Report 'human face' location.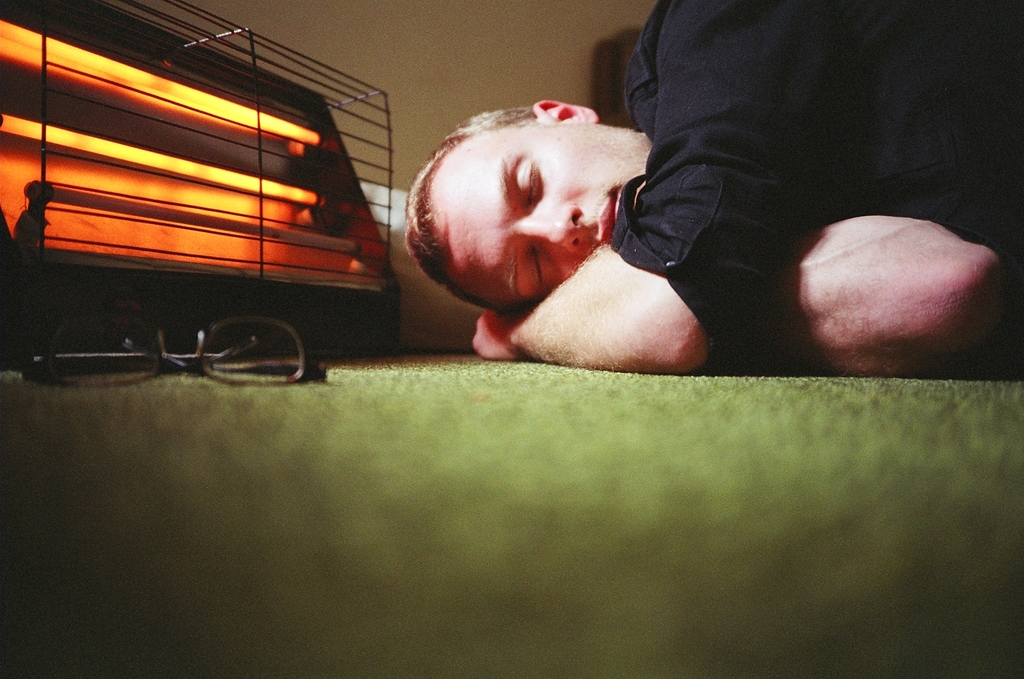
Report: [430, 124, 652, 312].
